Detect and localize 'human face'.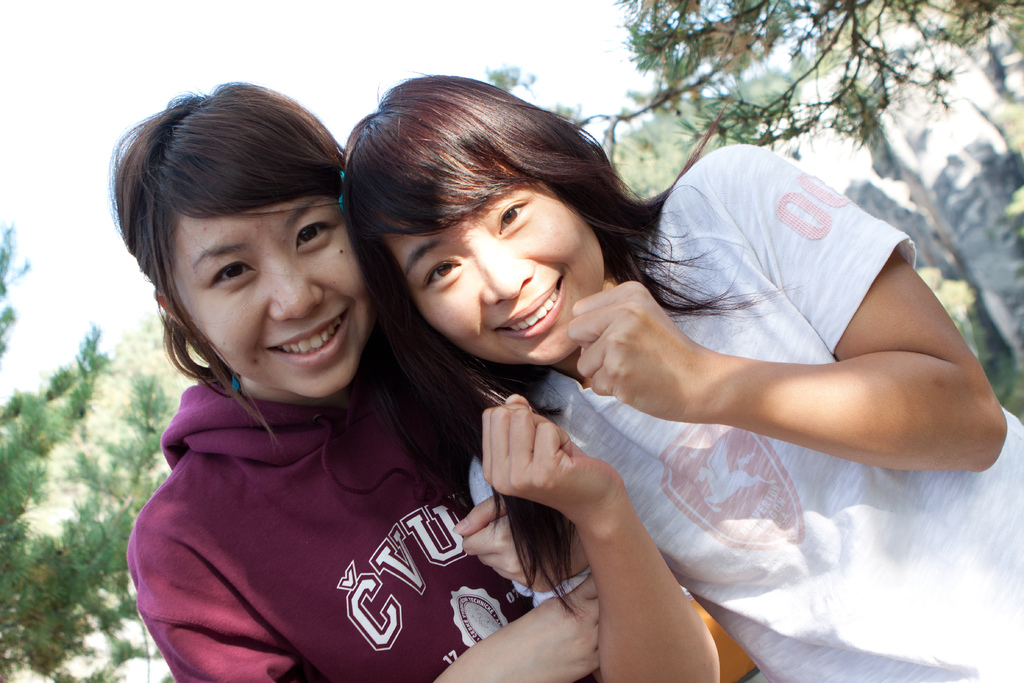
Localized at bbox(166, 194, 371, 394).
